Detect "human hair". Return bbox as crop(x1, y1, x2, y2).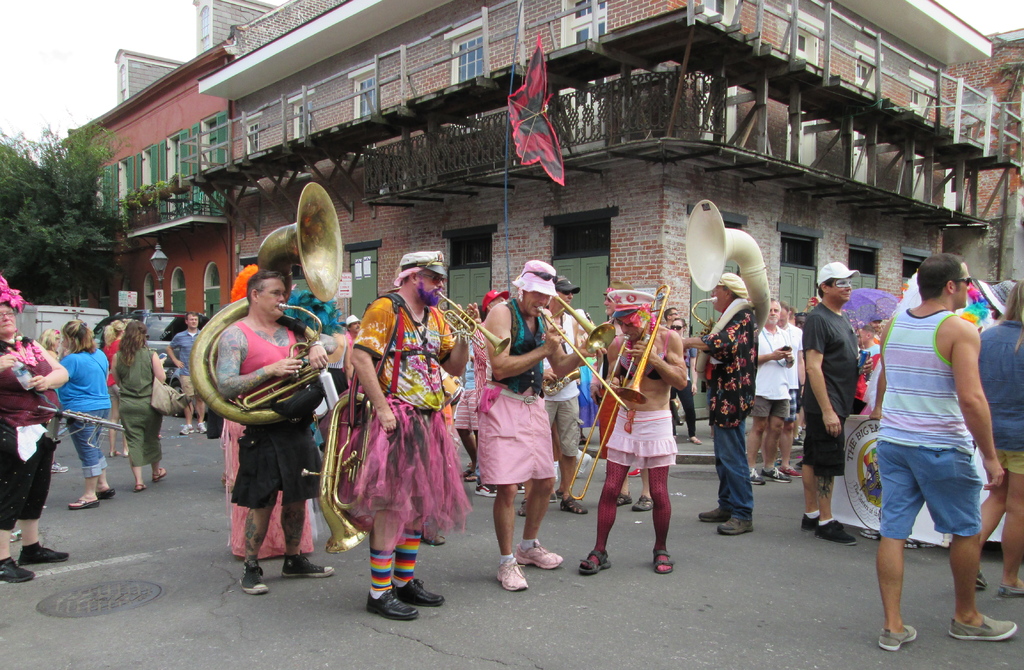
crop(771, 297, 782, 313).
